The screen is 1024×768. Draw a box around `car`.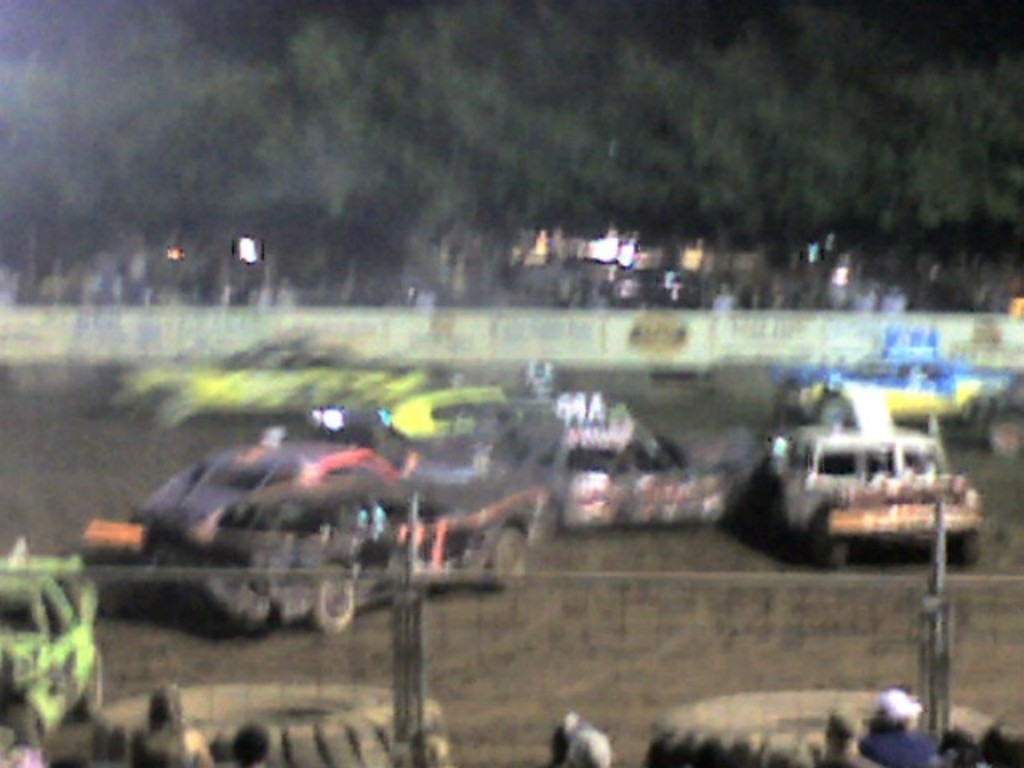
BBox(757, 421, 987, 566).
